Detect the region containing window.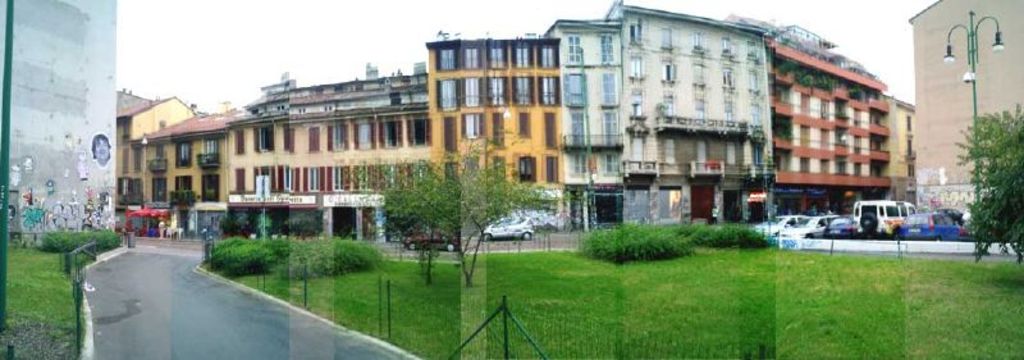
box(512, 33, 535, 73).
